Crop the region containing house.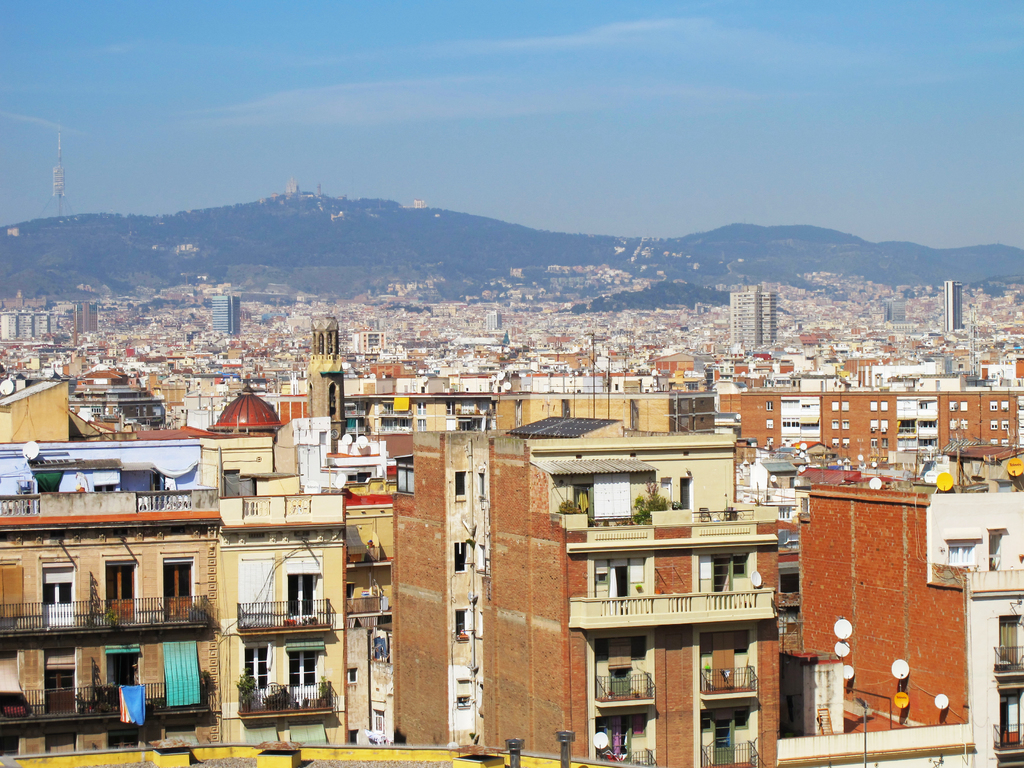
Crop region: bbox=(851, 356, 956, 409).
